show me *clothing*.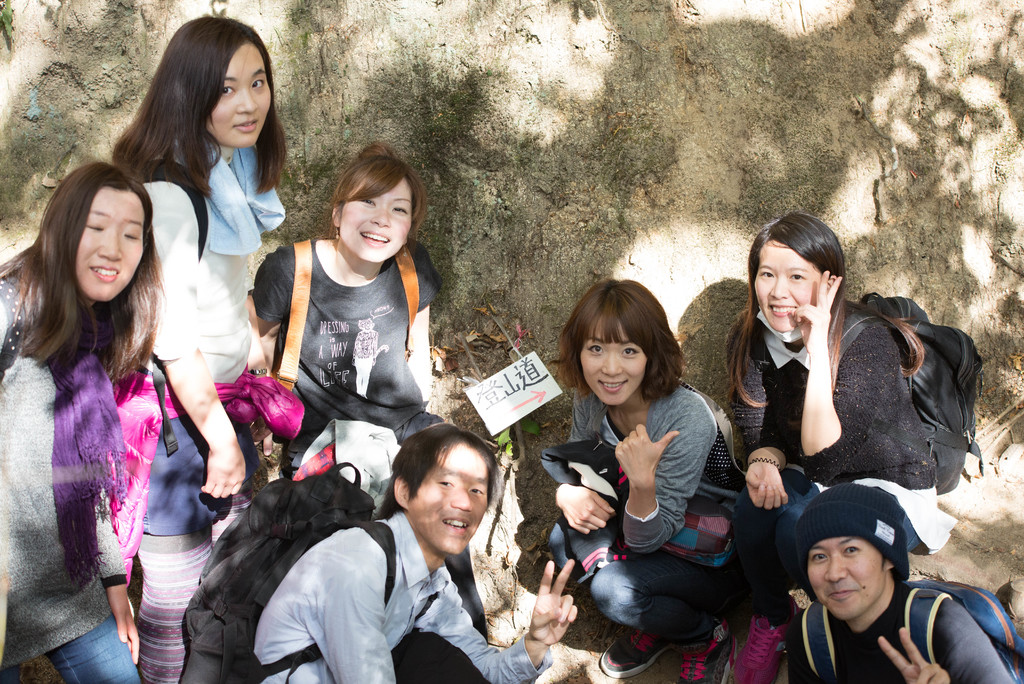
*clothing* is here: {"x1": 251, "y1": 517, "x2": 548, "y2": 683}.
